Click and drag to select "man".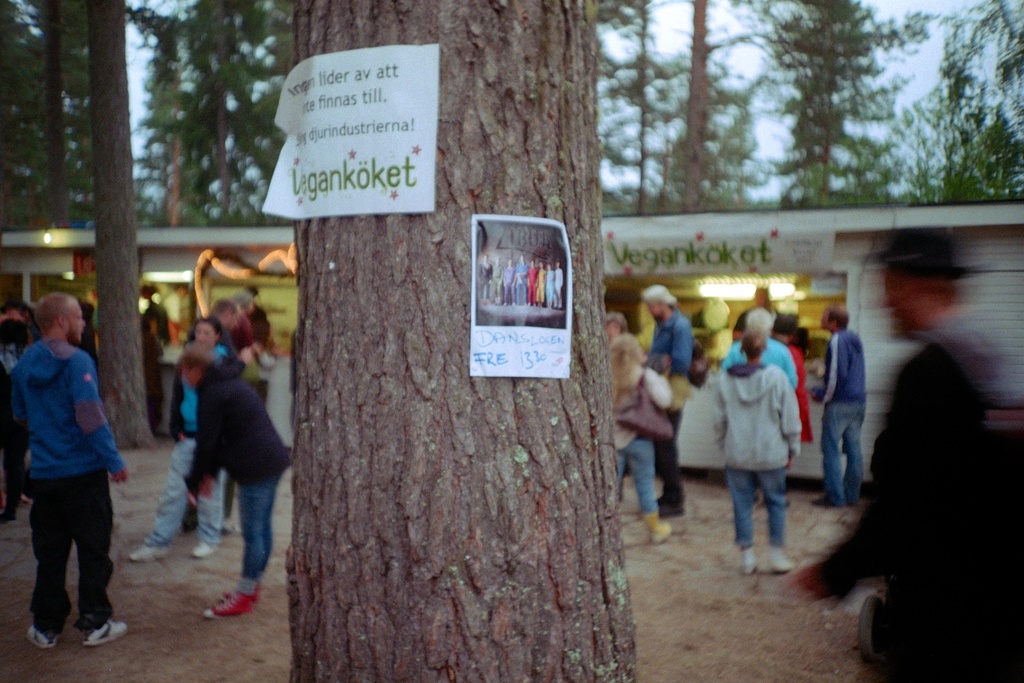
Selection: bbox(636, 272, 695, 523).
